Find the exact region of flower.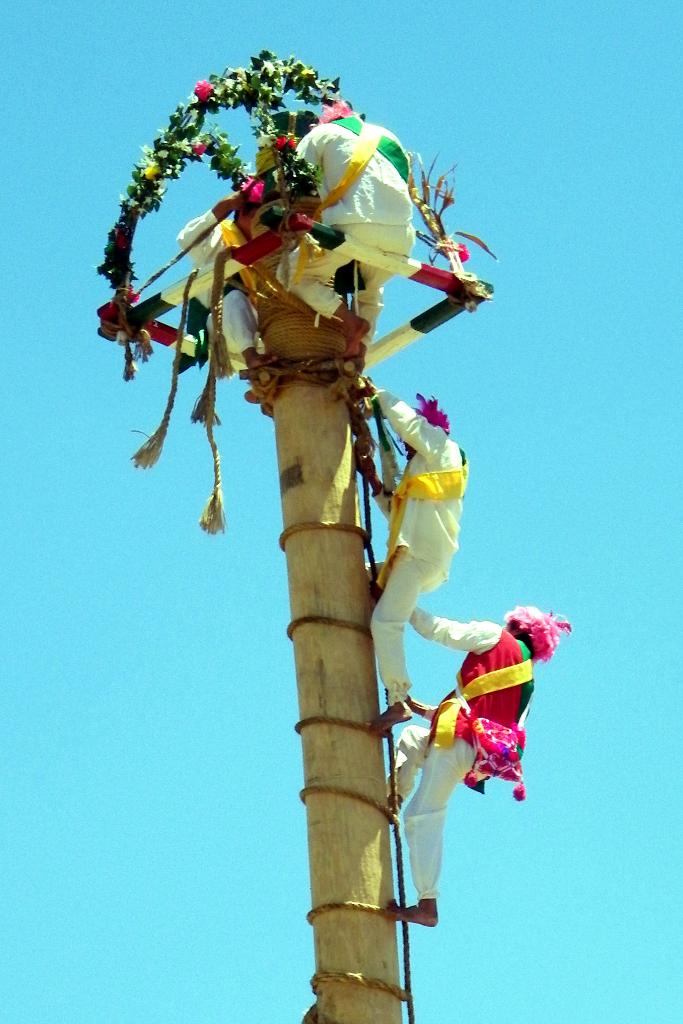
Exact region: bbox=(193, 77, 216, 105).
